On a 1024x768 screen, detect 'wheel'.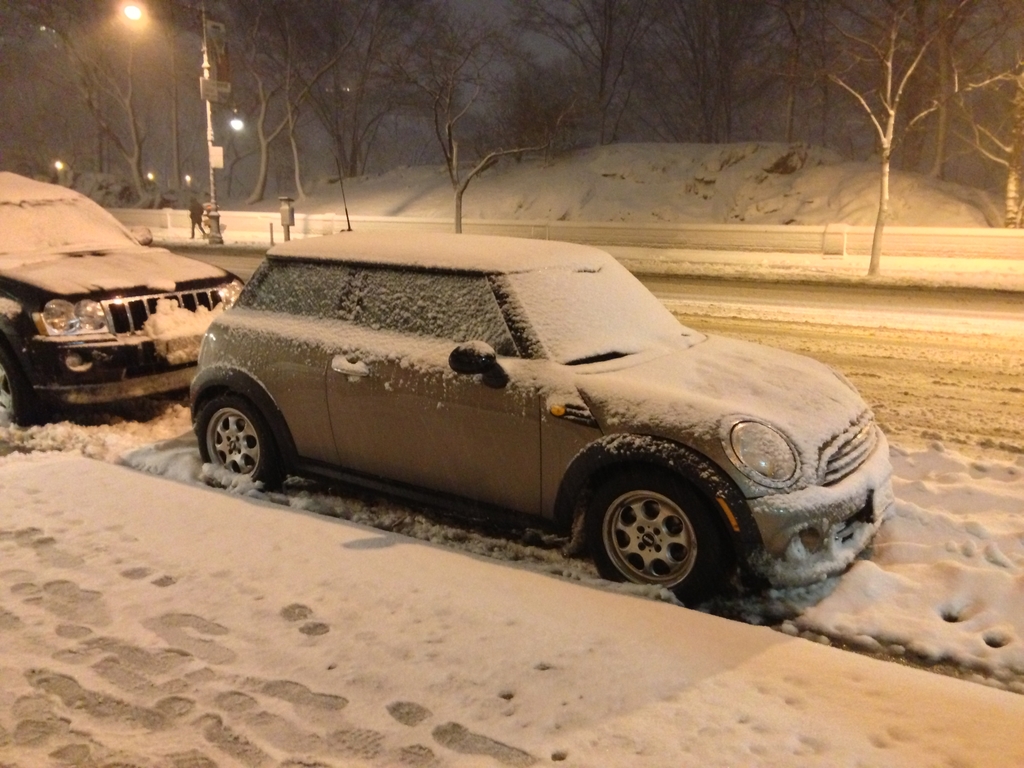
x1=195 y1=401 x2=286 y2=491.
